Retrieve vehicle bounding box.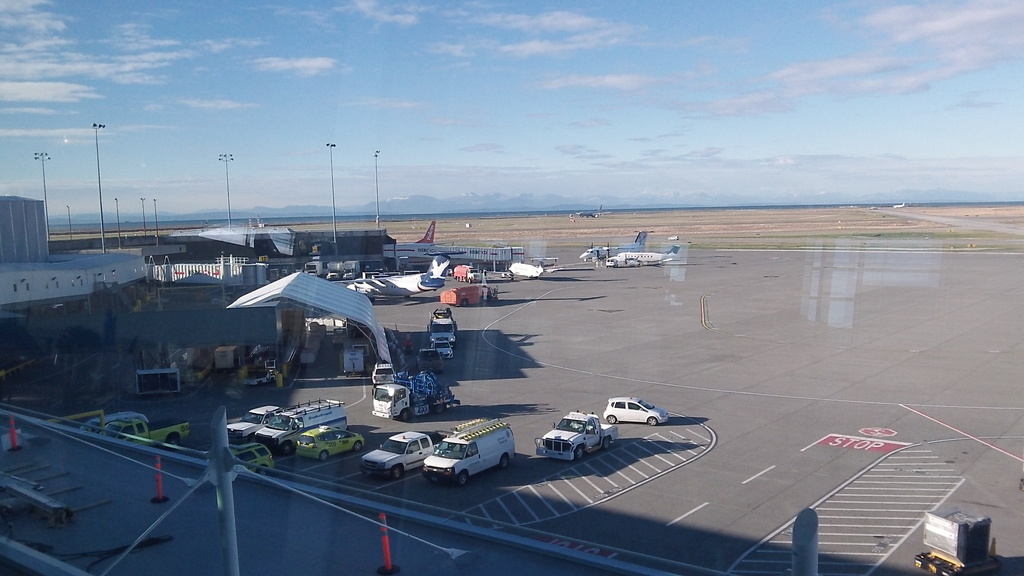
Bounding box: 348,260,451,307.
